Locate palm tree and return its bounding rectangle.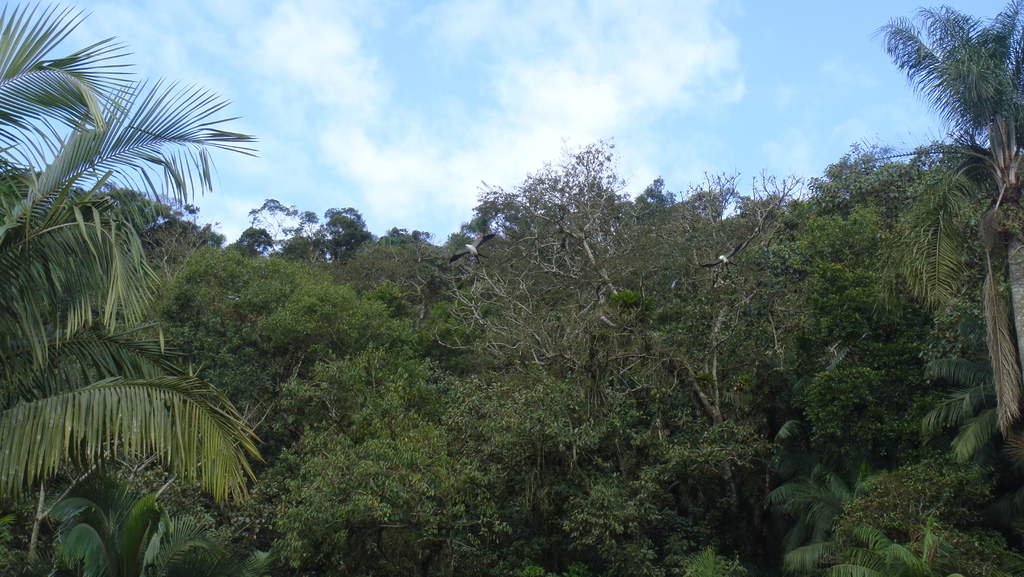
crop(855, 0, 1023, 444).
